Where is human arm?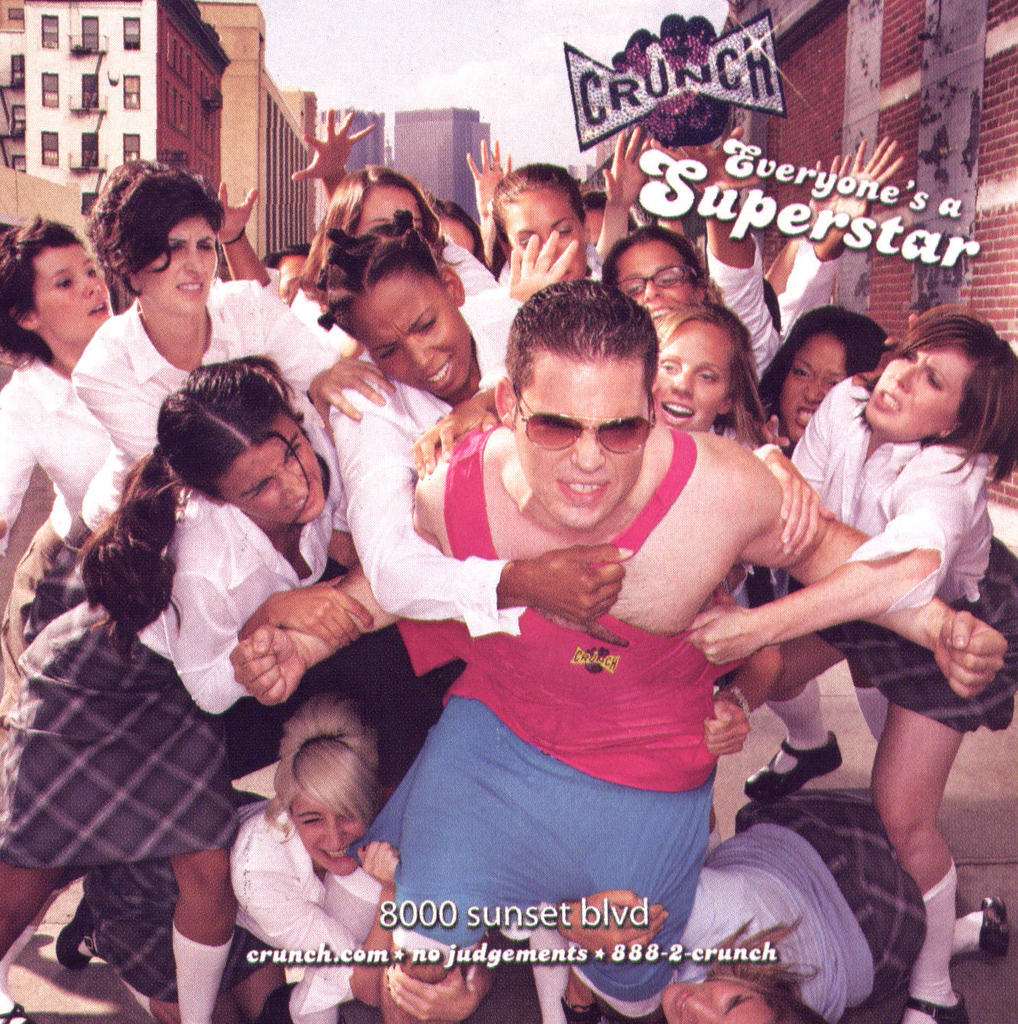
(left=305, top=413, right=444, bottom=567).
